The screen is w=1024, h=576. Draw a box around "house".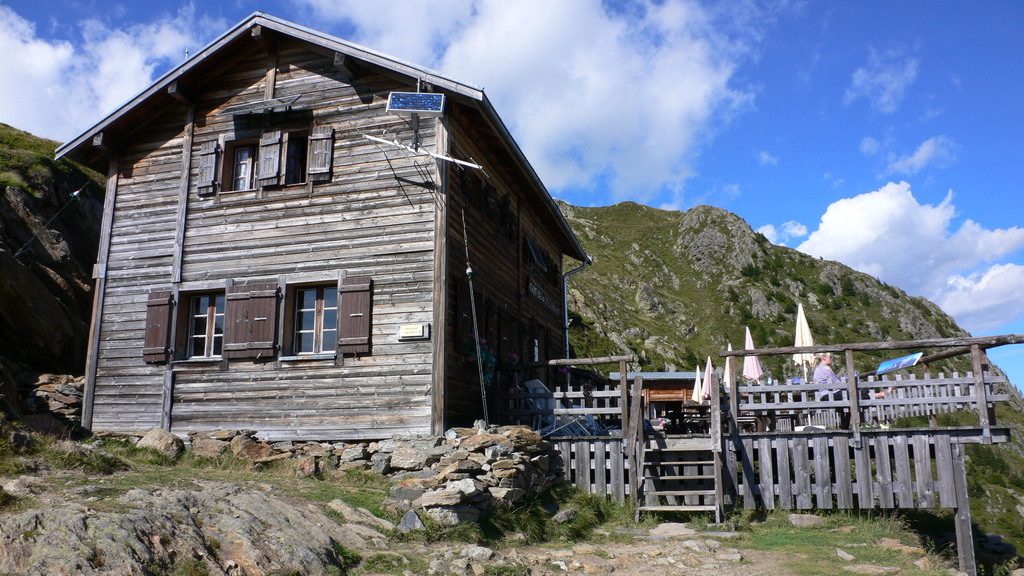
(x1=70, y1=9, x2=591, y2=475).
